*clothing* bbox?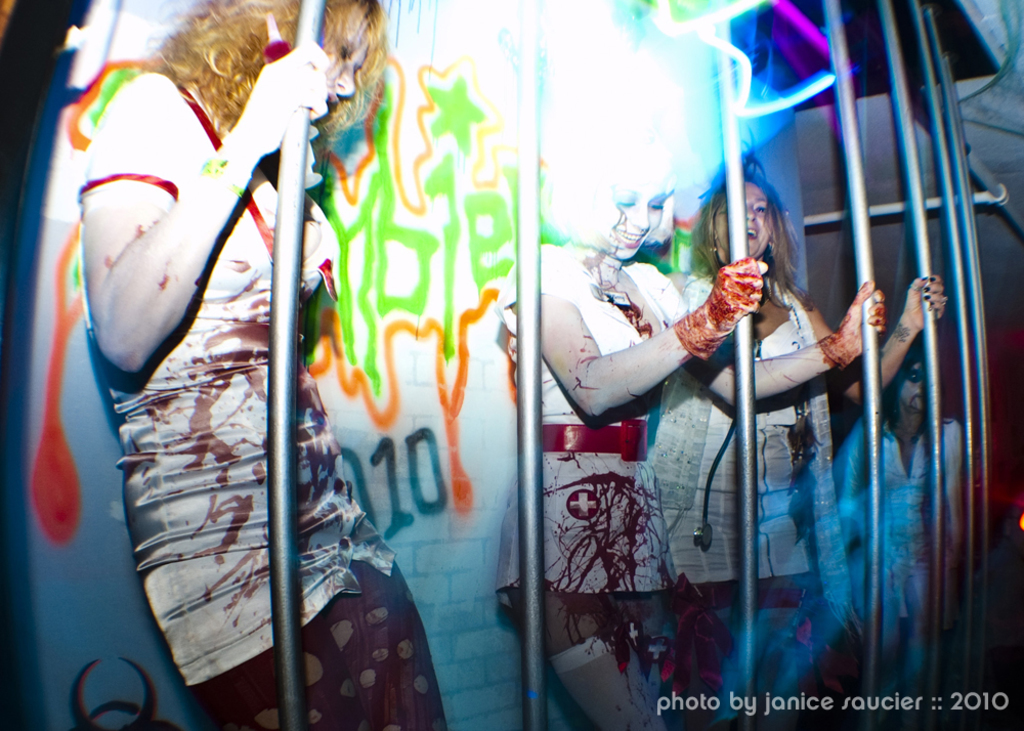
left=660, top=271, right=863, bottom=583
